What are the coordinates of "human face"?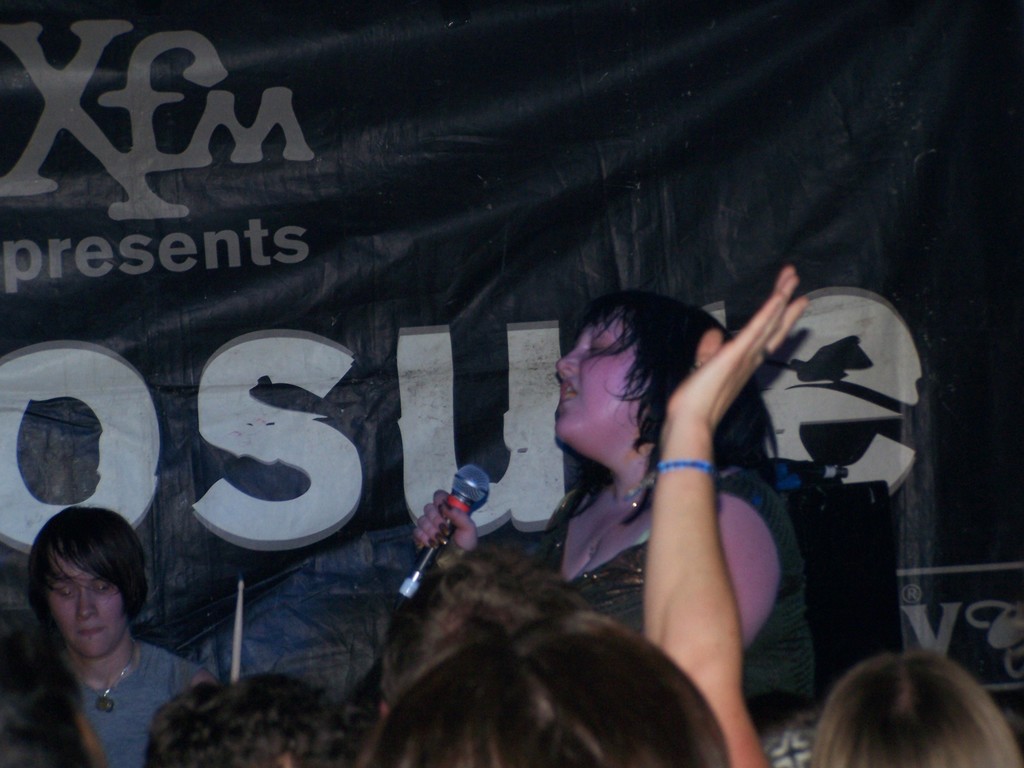
left=553, top=301, right=644, bottom=438.
